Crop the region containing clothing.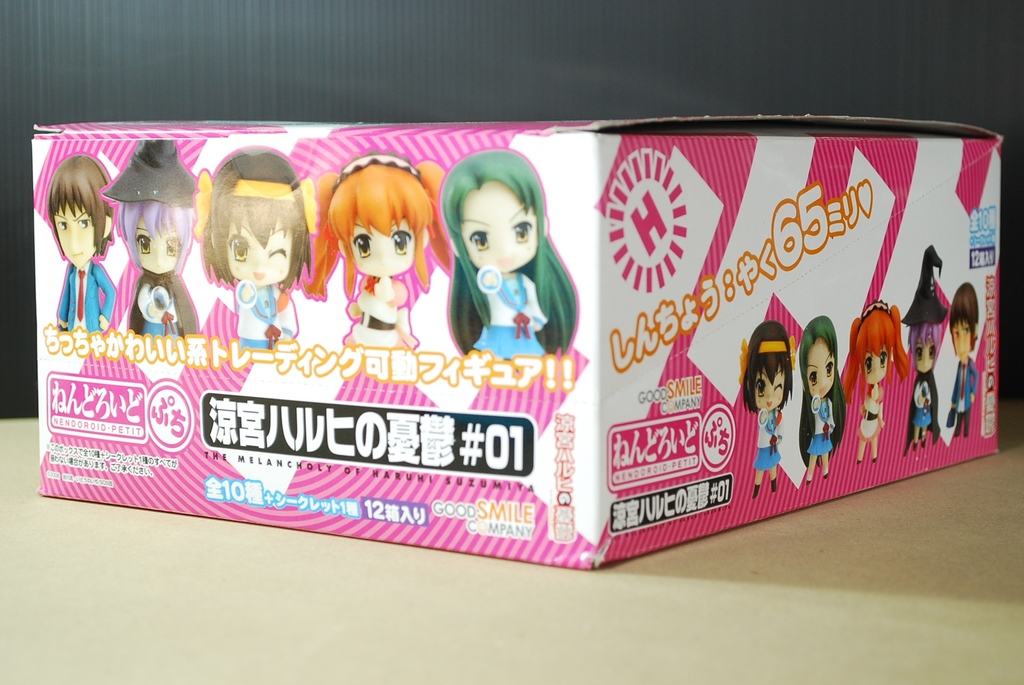
Crop region: crop(237, 287, 292, 349).
